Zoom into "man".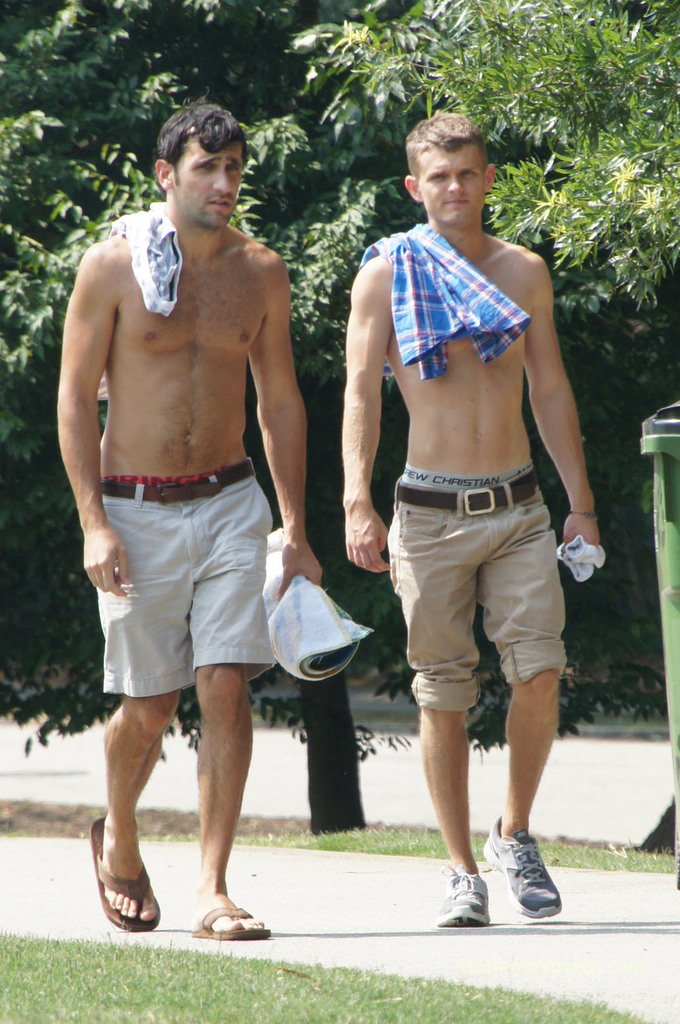
Zoom target: region(343, 107, 603, 924).
